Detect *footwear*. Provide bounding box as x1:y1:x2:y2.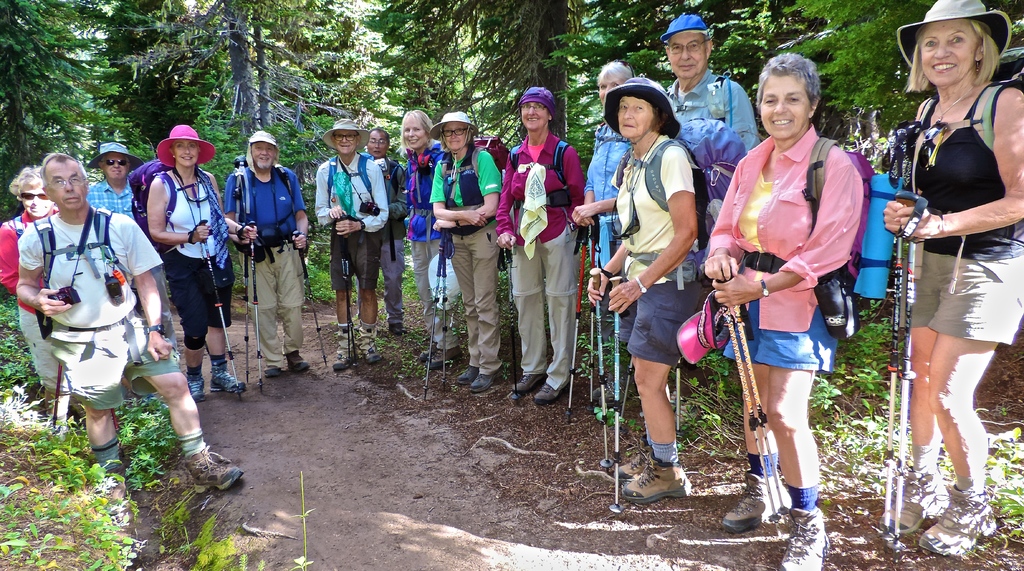
920:472:999:552.
